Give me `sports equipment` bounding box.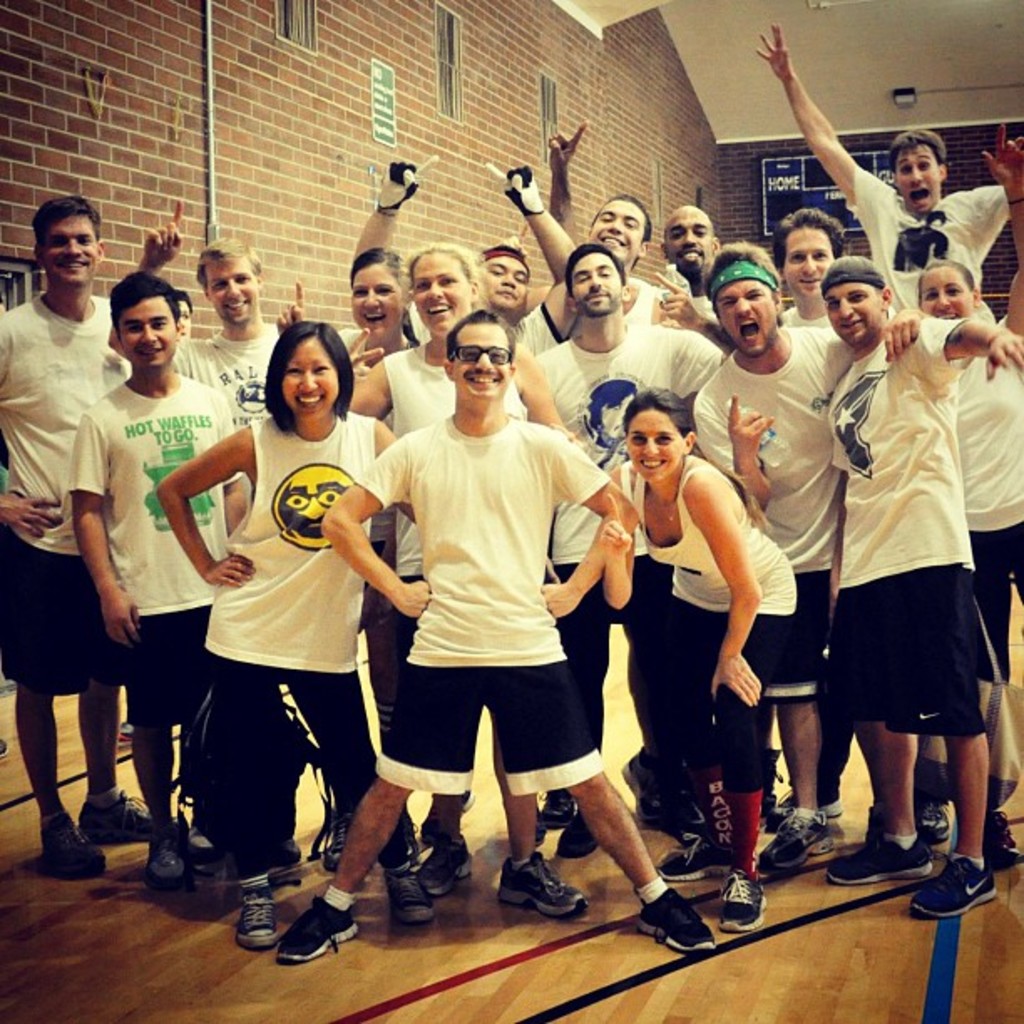
(x1=832, y1=835, x2=935, y2=873).
